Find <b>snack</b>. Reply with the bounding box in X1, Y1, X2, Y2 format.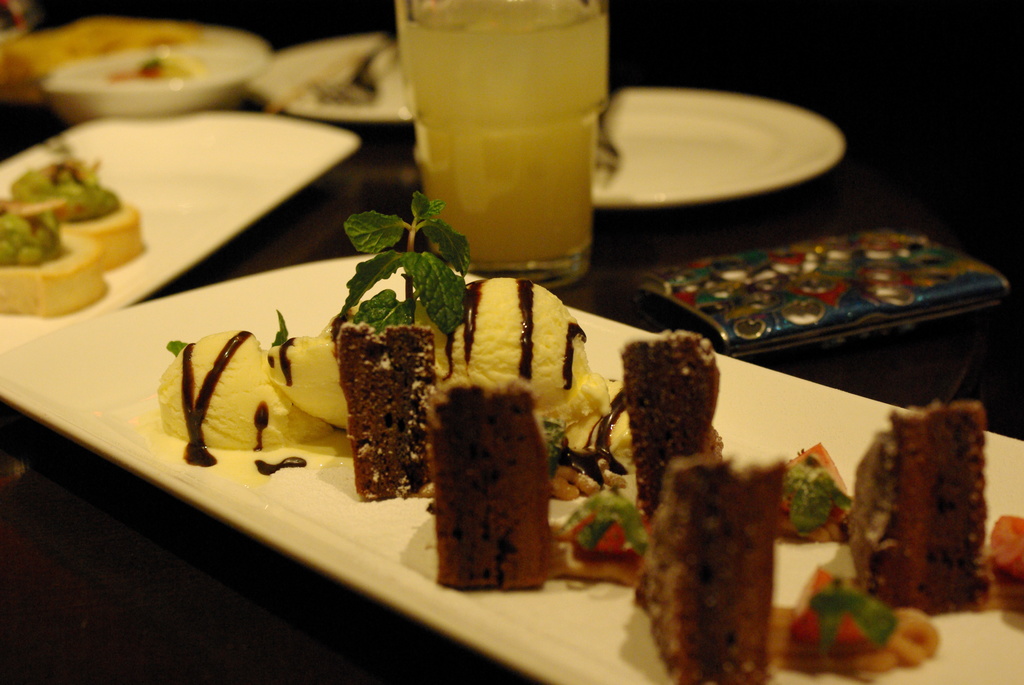
431, 387, 547, 595.
